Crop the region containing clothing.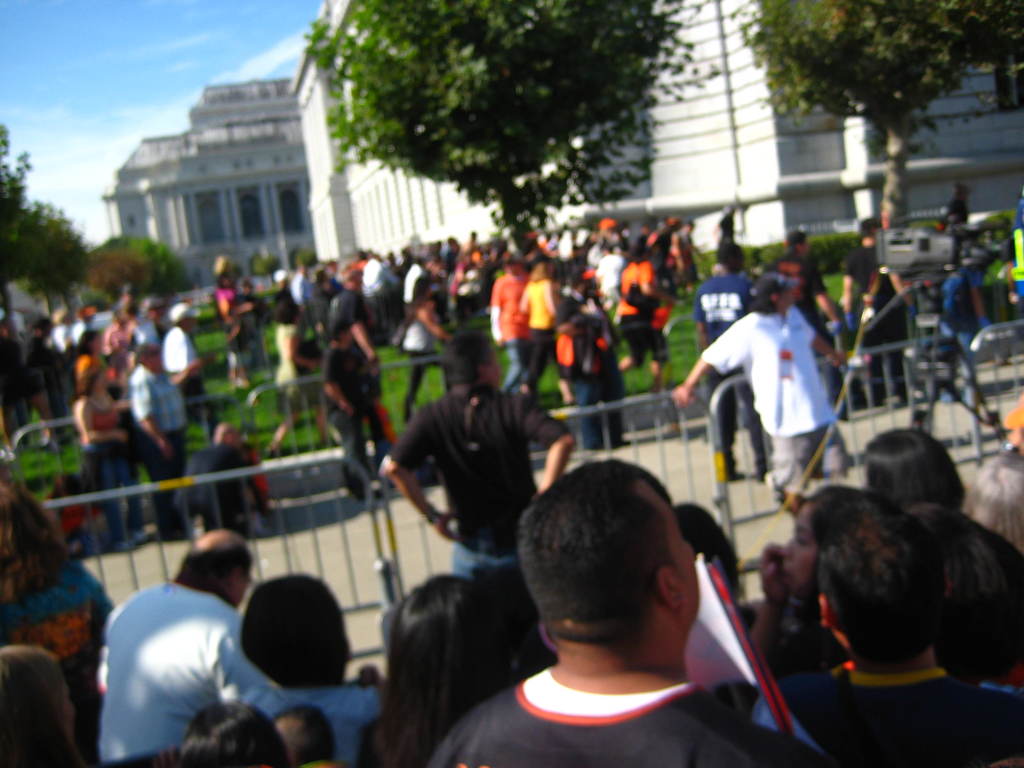
Crop region: [left=0, top=556, right=118, bottom=723].
